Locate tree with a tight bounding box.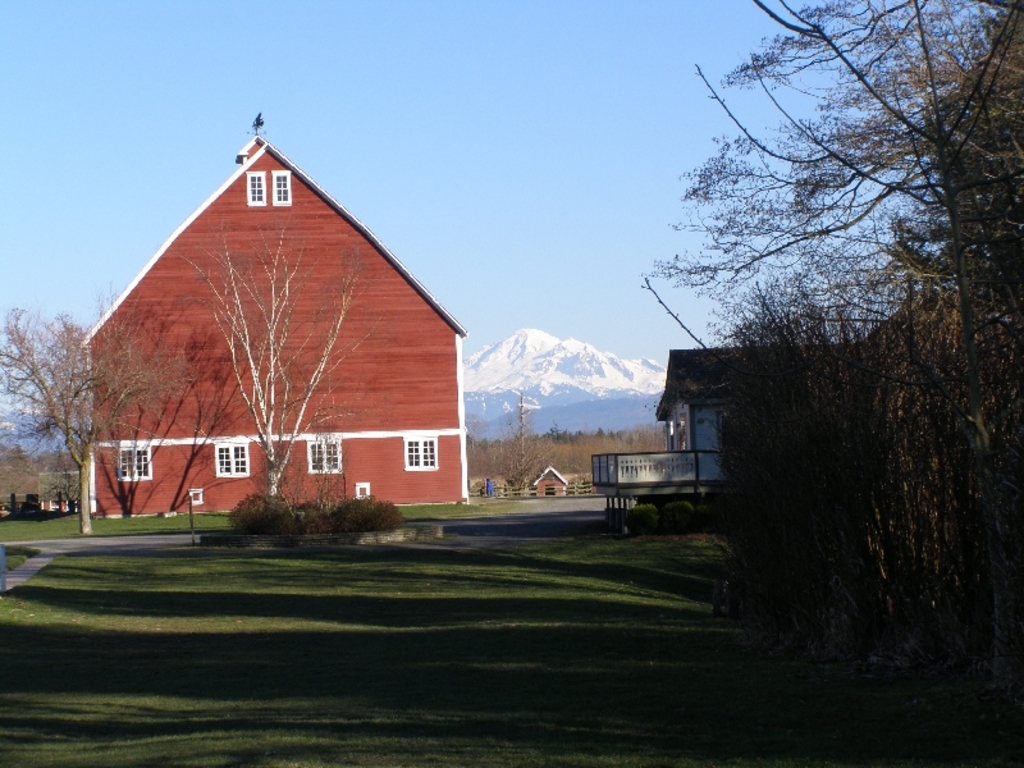
0/280/197/535.
